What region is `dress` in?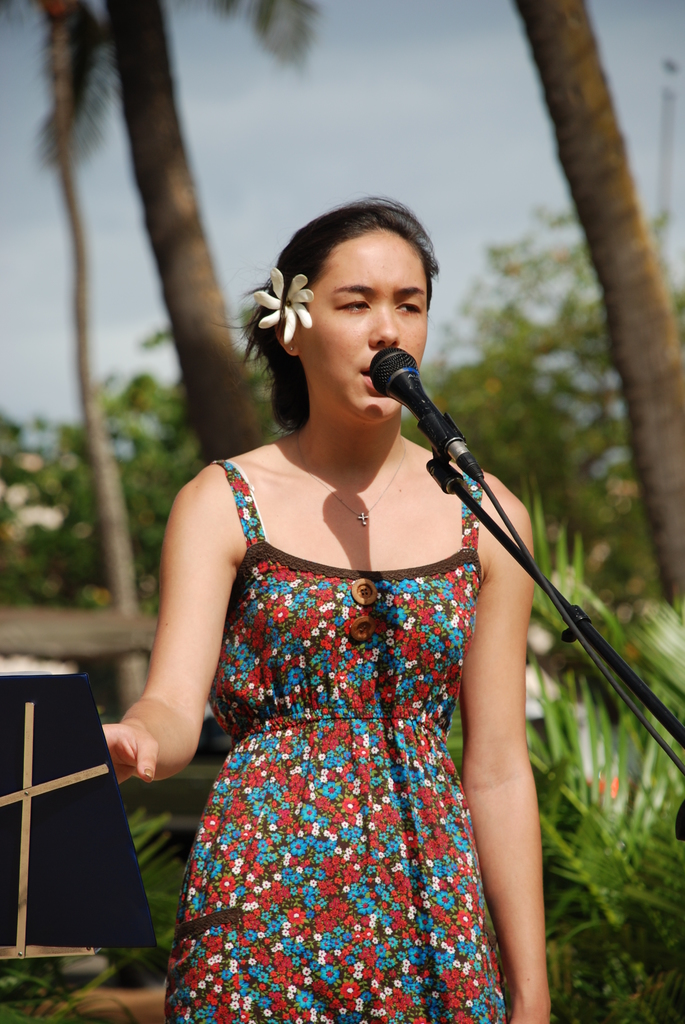
crop(164, 458, 505, 1023).
